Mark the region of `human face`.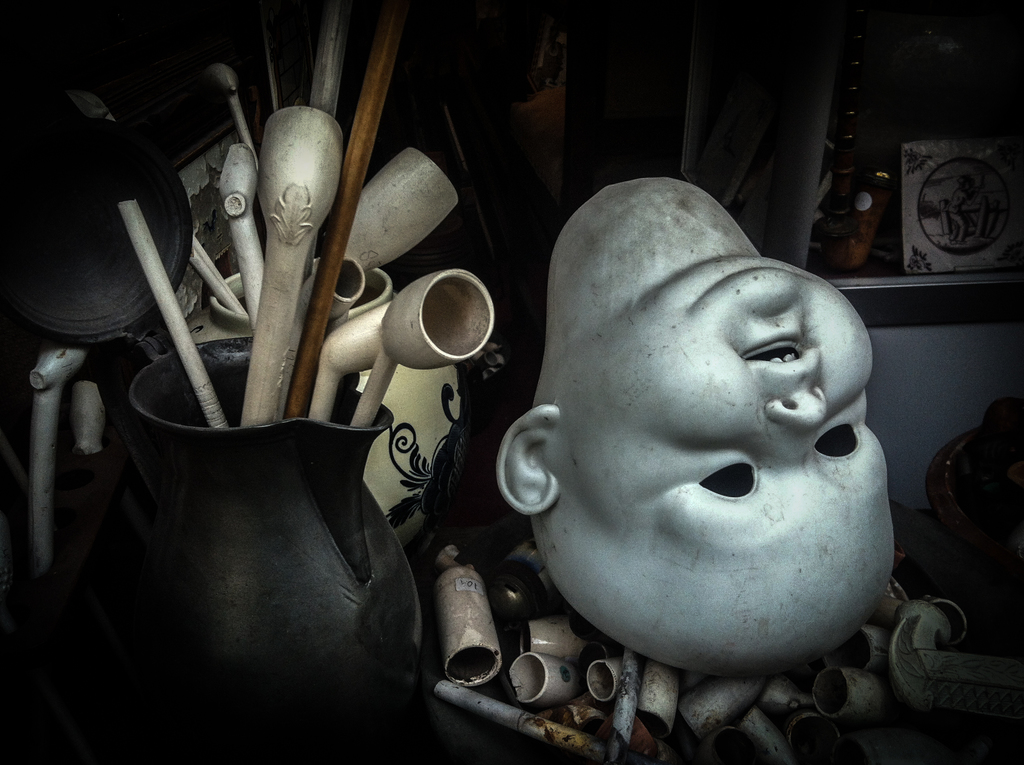
Region: {"left": 550, "top": 265, "right": 897, "bottom": 642}.
